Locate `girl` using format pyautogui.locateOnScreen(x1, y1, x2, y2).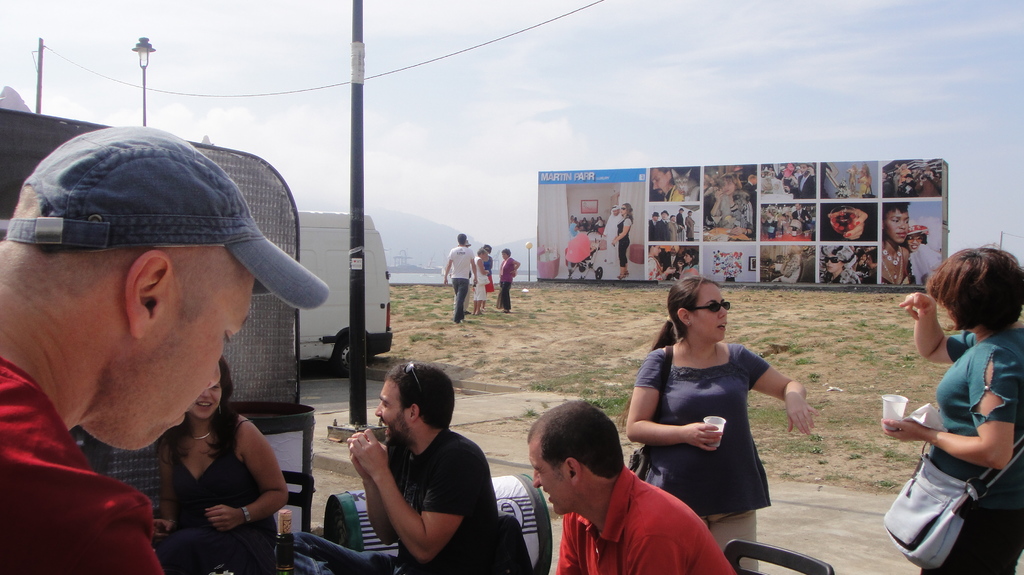
pyautogui.locateOnScreen(141, 358, 289, 574).
